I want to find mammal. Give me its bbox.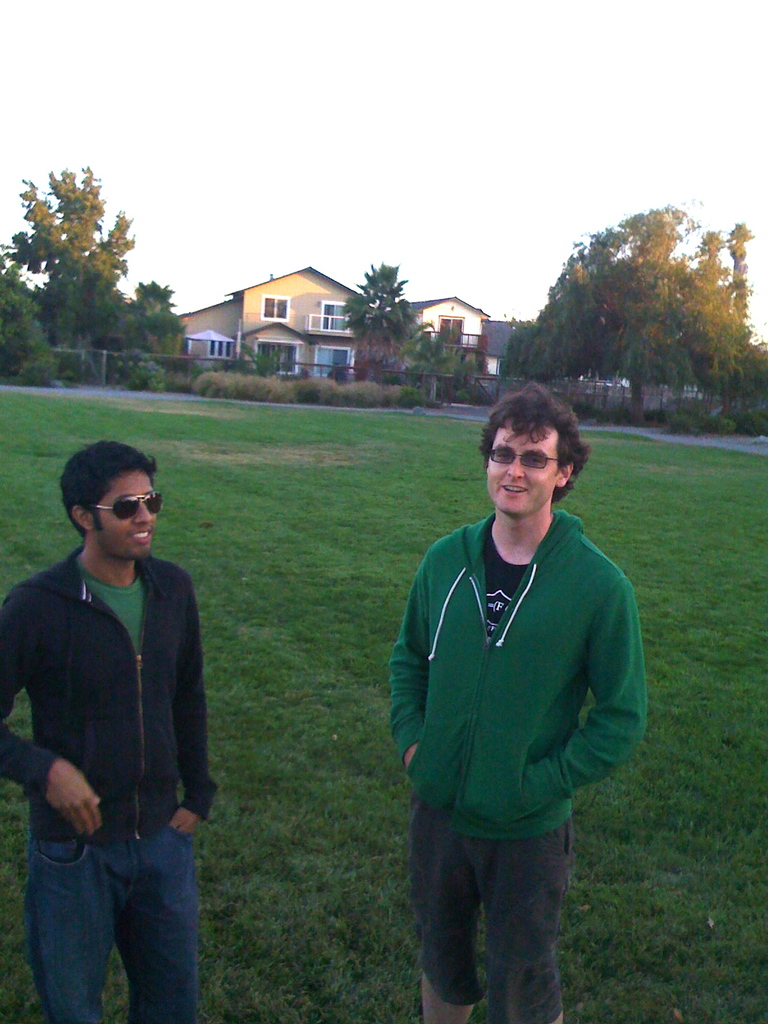
{"left": 379, "top": 364, "right": 653, "bottom": 1023}.
